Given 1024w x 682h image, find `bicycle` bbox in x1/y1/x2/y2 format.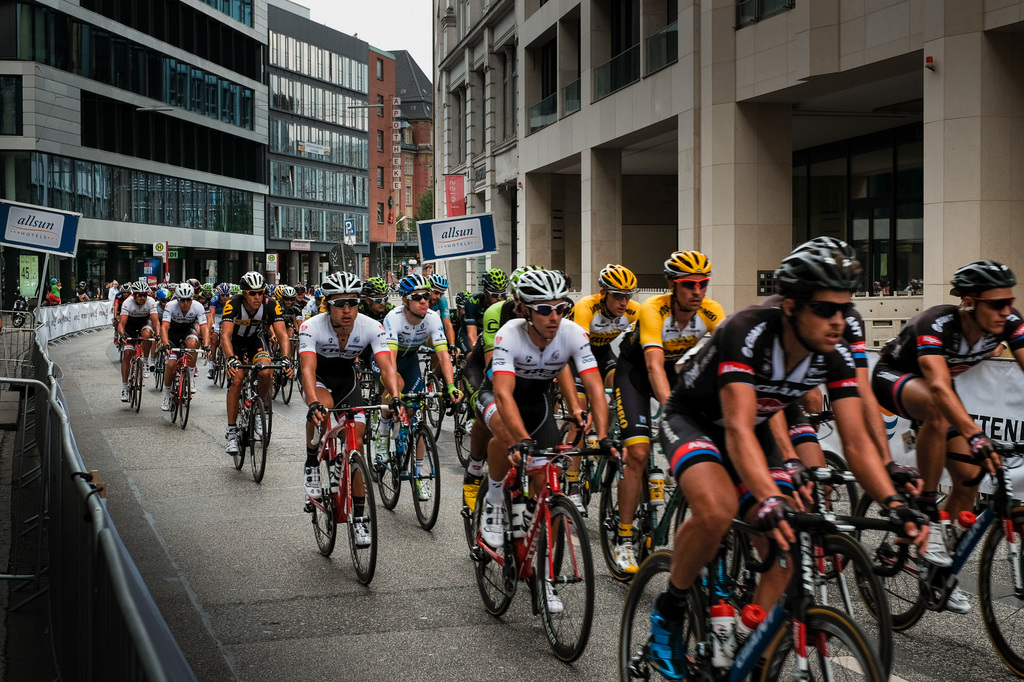
126/333/161/418.
